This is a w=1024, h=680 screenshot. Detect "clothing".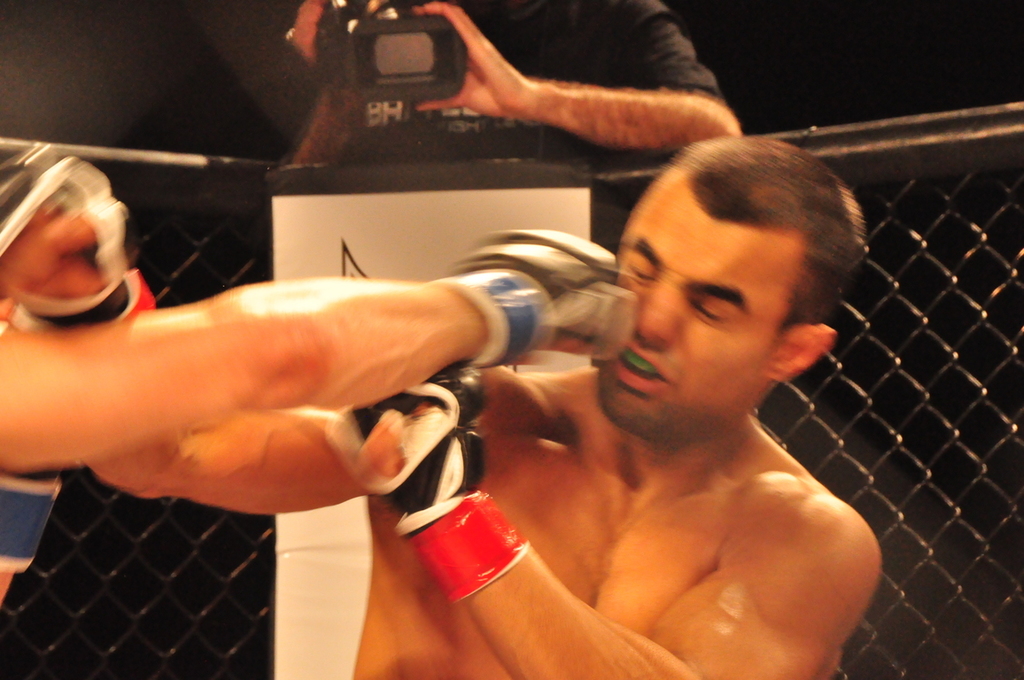
<bbox>336, 0, 718, 162</bbox>.
